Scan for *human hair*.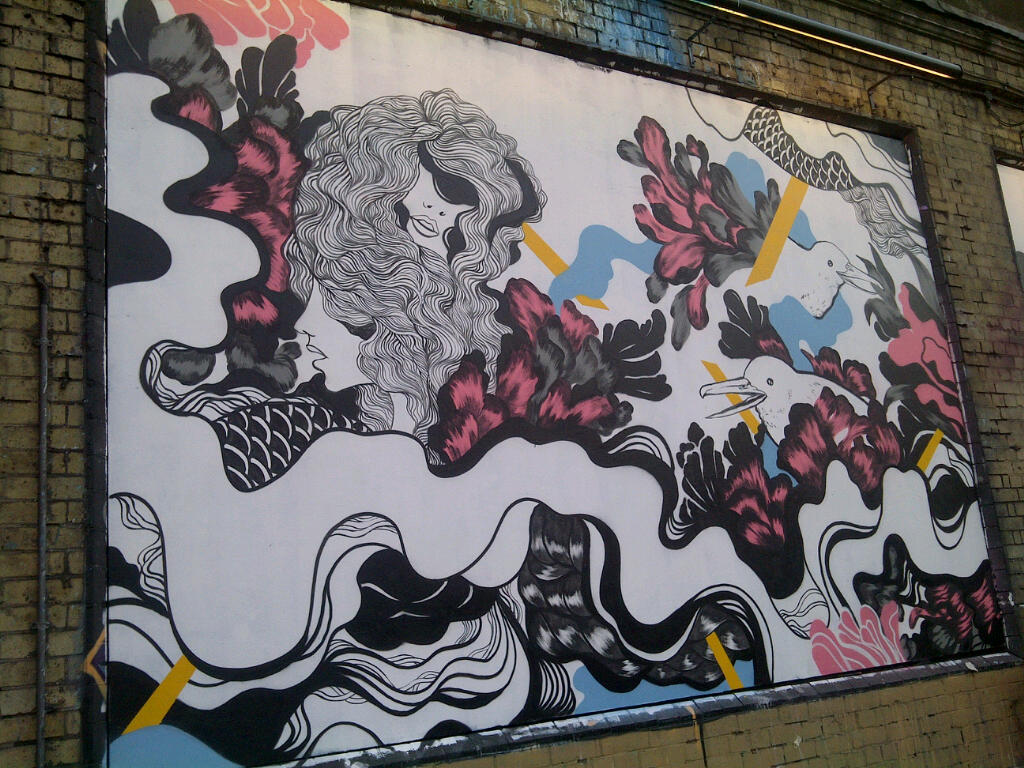
Scan result: {"left": 275, "top": 90, "right": 545, "bottom": 469}.
